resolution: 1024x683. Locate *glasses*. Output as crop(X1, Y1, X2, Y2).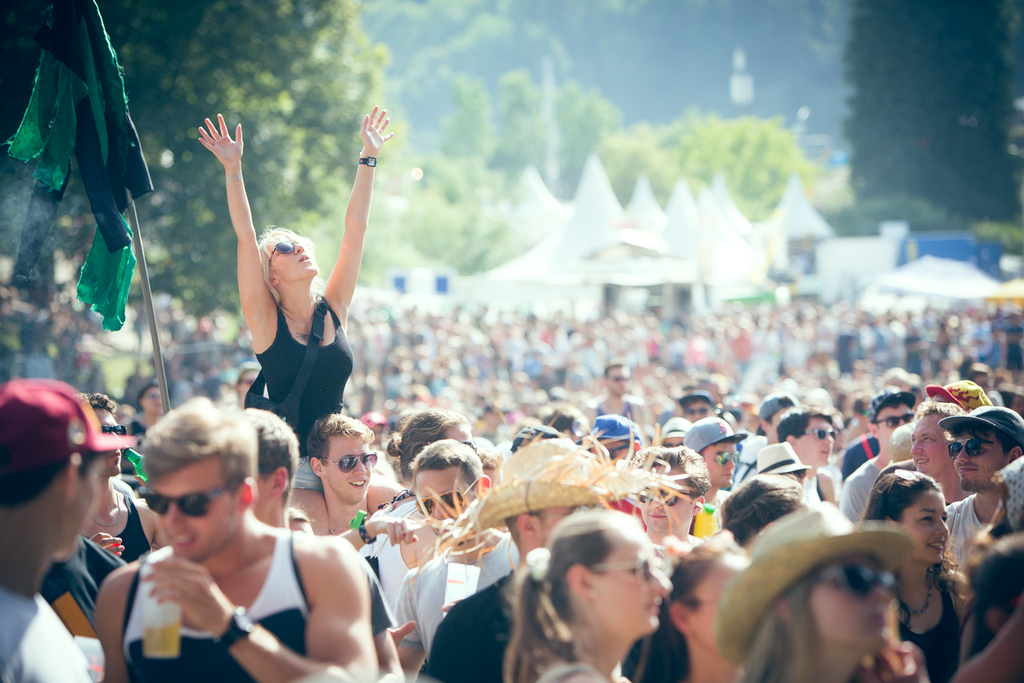
crop(812, 562, 898, 601).
